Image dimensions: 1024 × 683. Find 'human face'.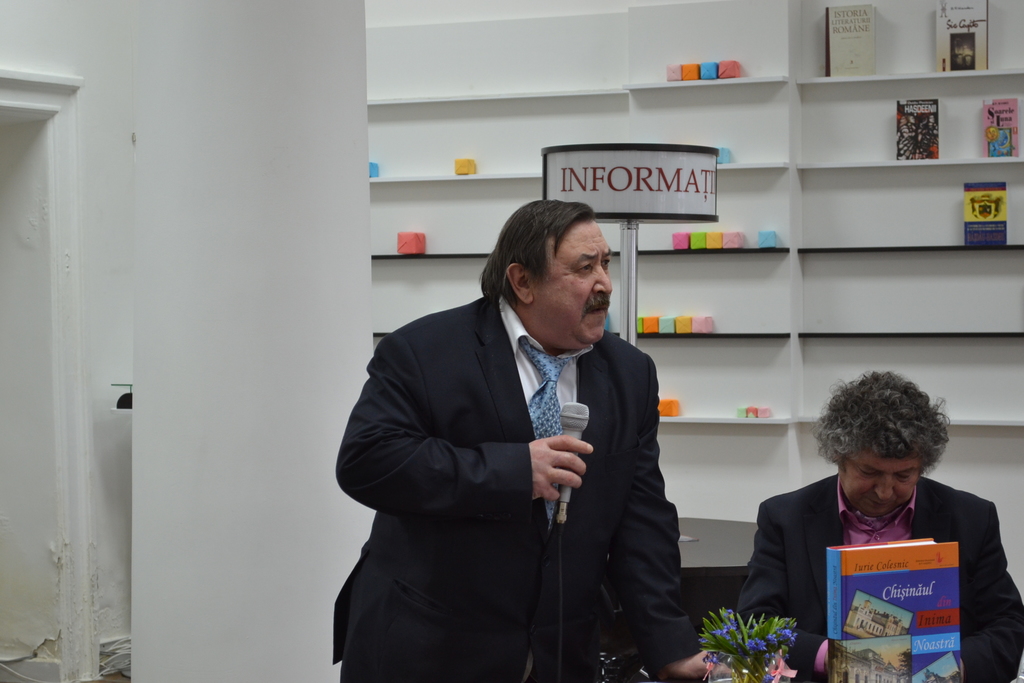
box(843, 454, 923, 520).
